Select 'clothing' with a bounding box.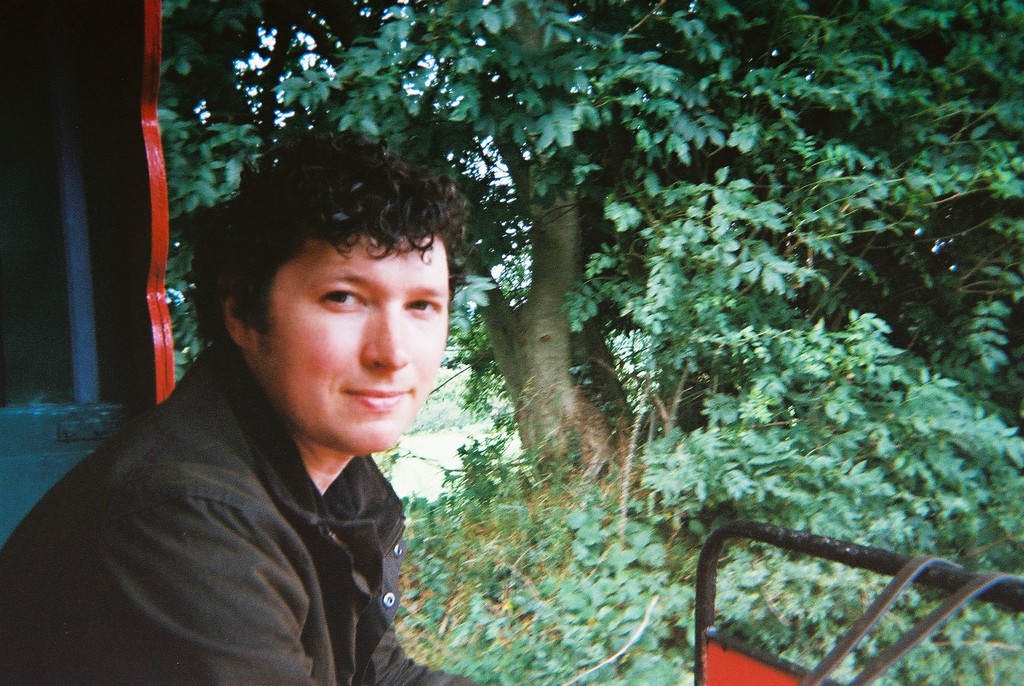
pyautogui.locateOnScreen(0, 339, 484, 685).
